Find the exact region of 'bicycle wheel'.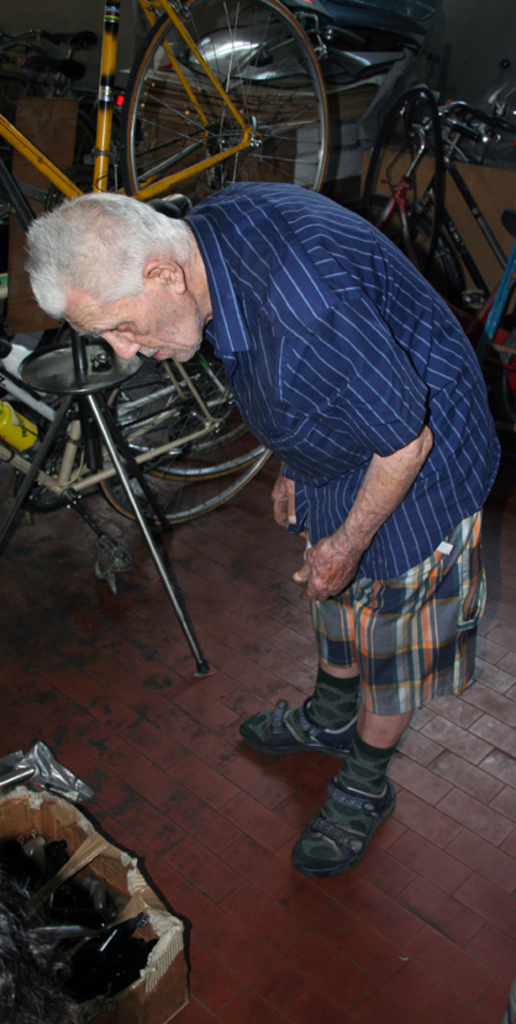
Exact region: [83,362,275,530].
